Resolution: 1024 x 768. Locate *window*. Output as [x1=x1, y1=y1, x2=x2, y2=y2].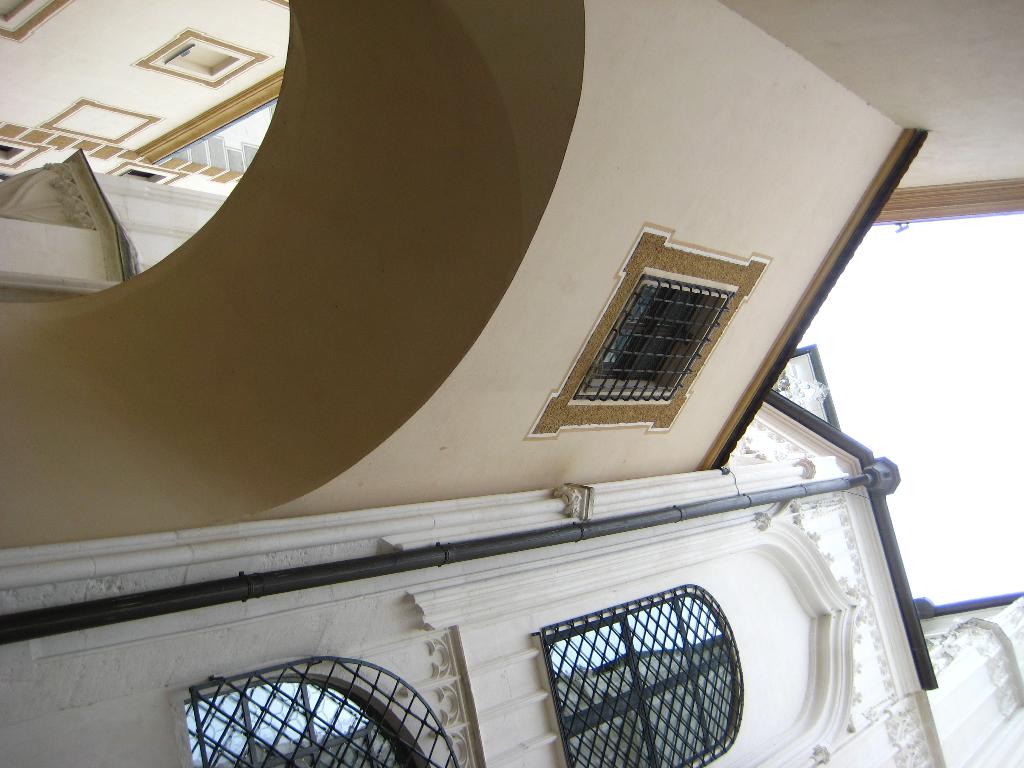
[x1=0, y1=142, x2=19, y2=161].
